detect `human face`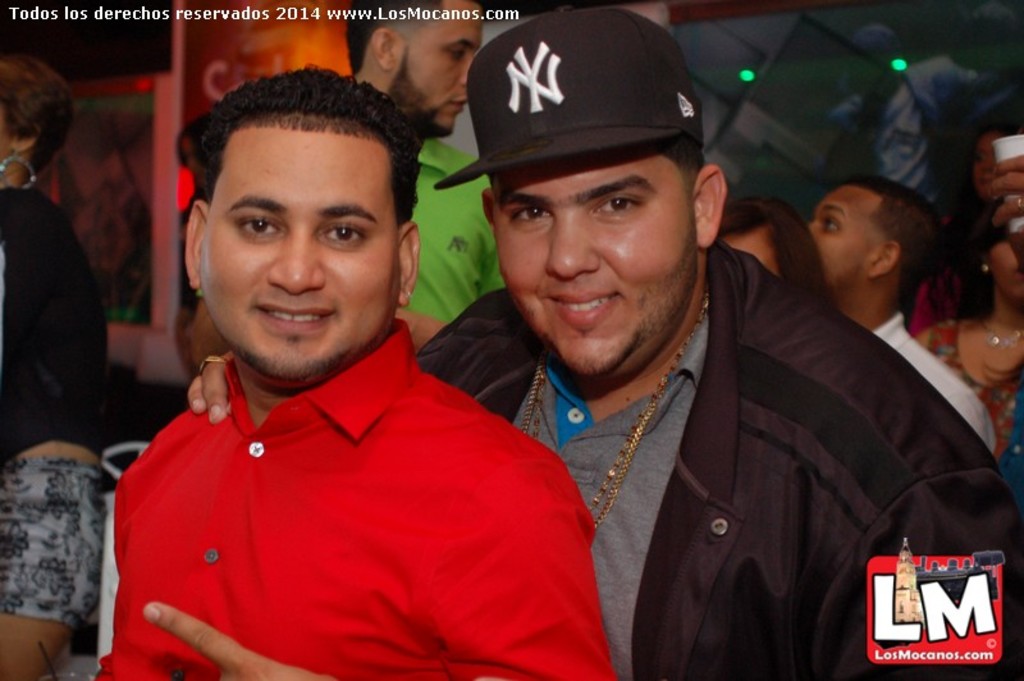
region(403, 0, 484, 136)
